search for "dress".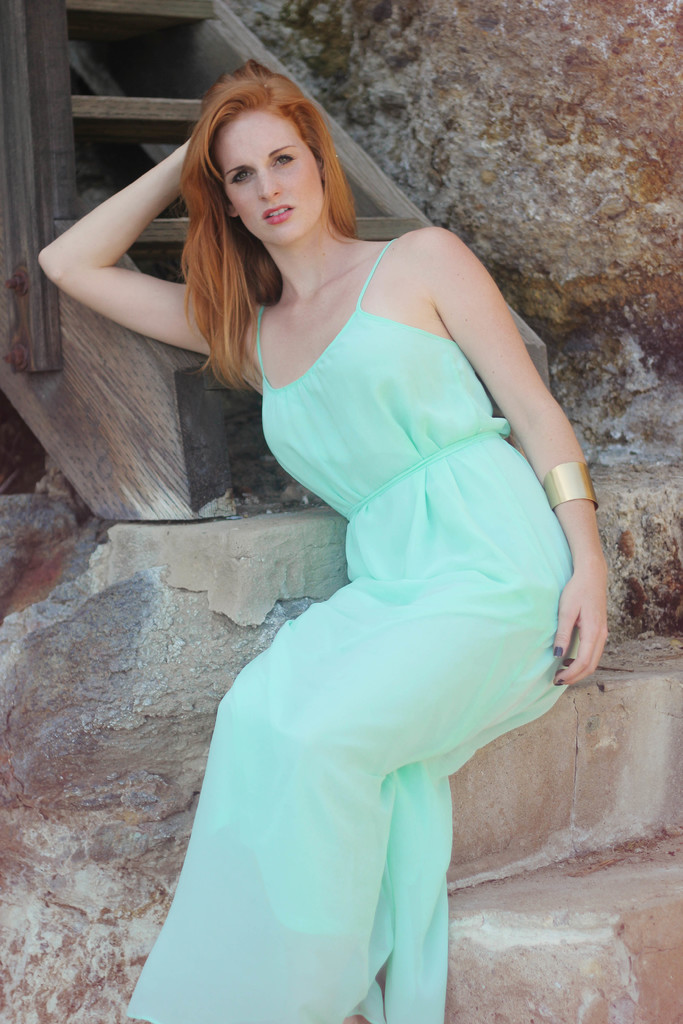
Found at pyautogui.locateOnScreen(127, 239, 575, 1023).
